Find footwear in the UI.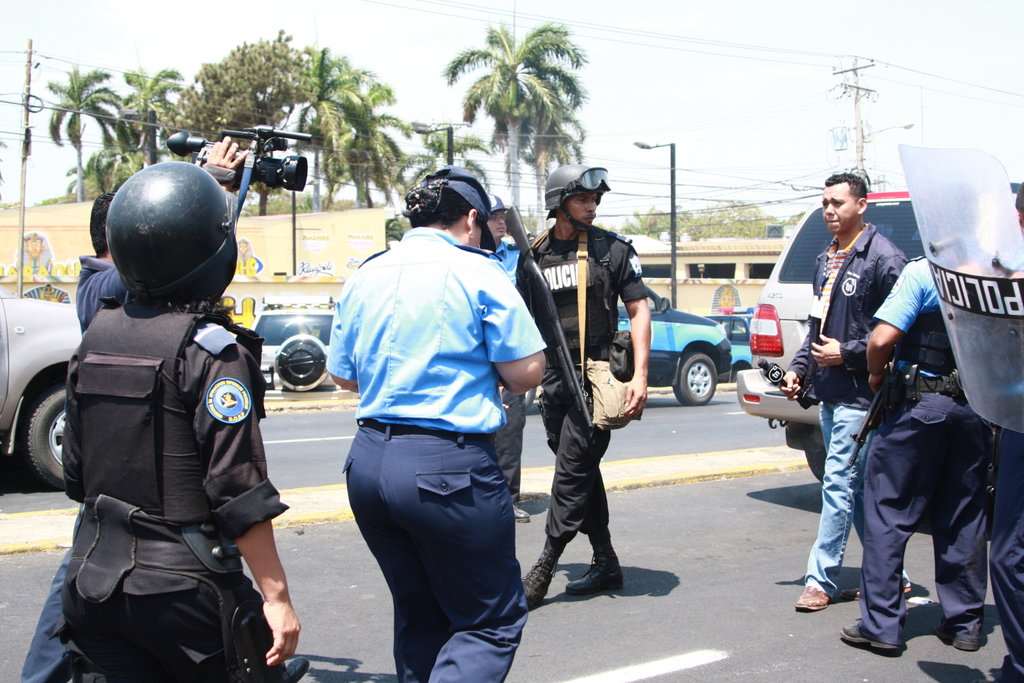
UI element at select_region(940, 621, 971, 652).
